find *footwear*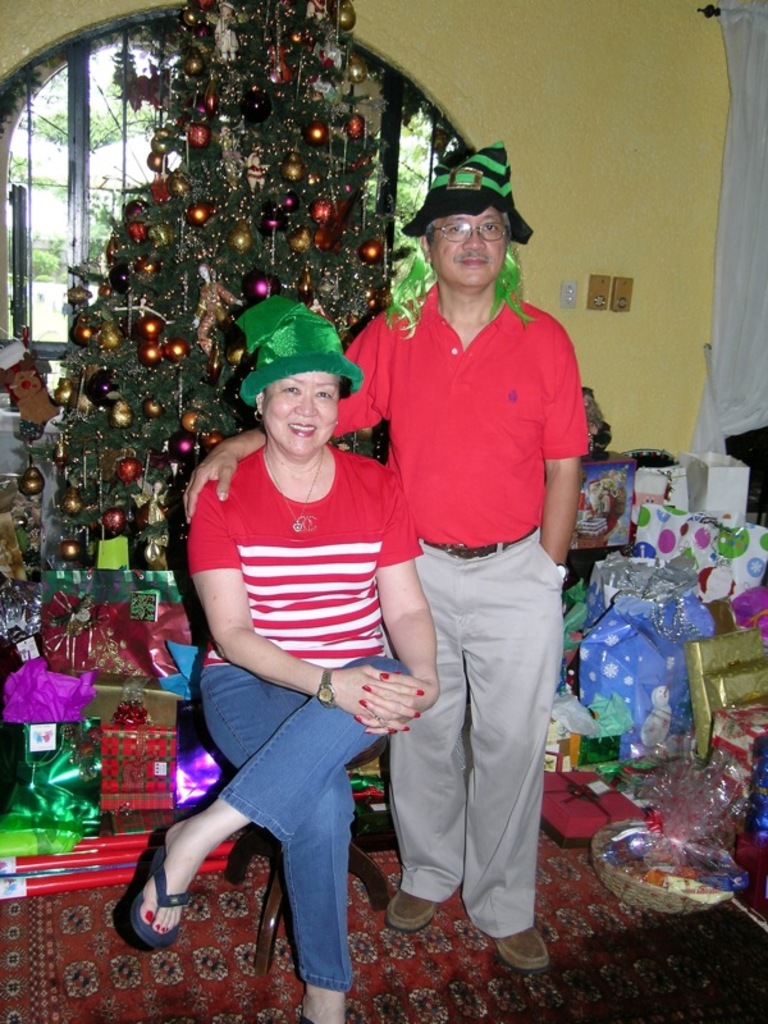
rect(492, 922, 553, 974)
